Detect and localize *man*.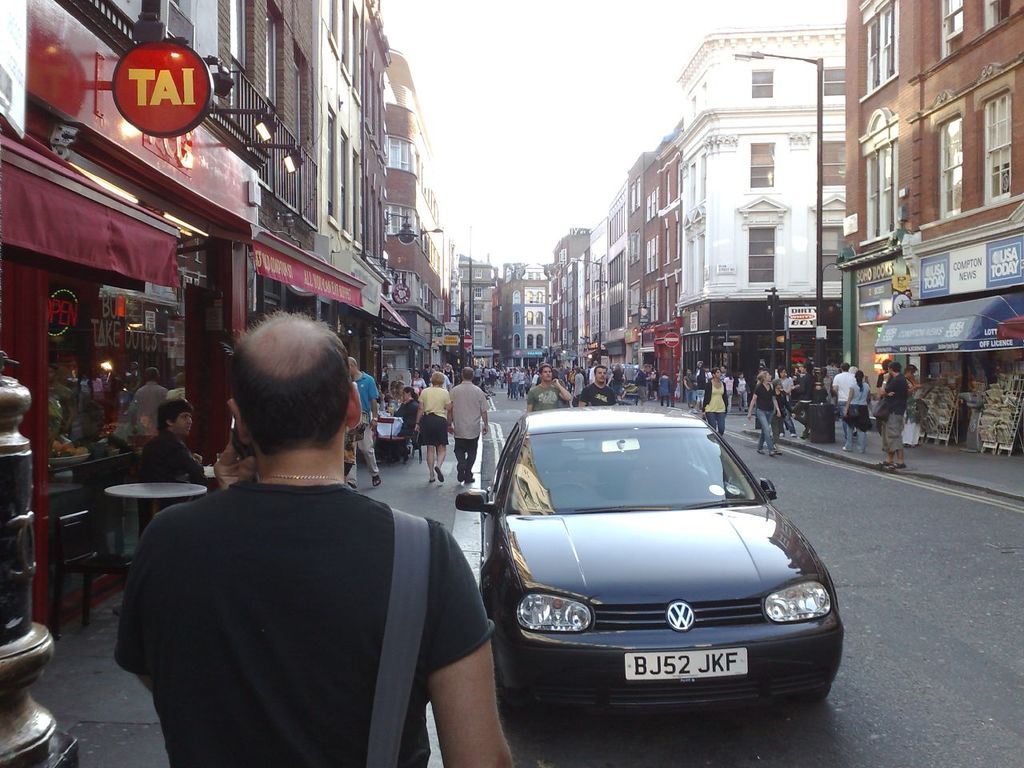
Localized at 510:366:520:398.
